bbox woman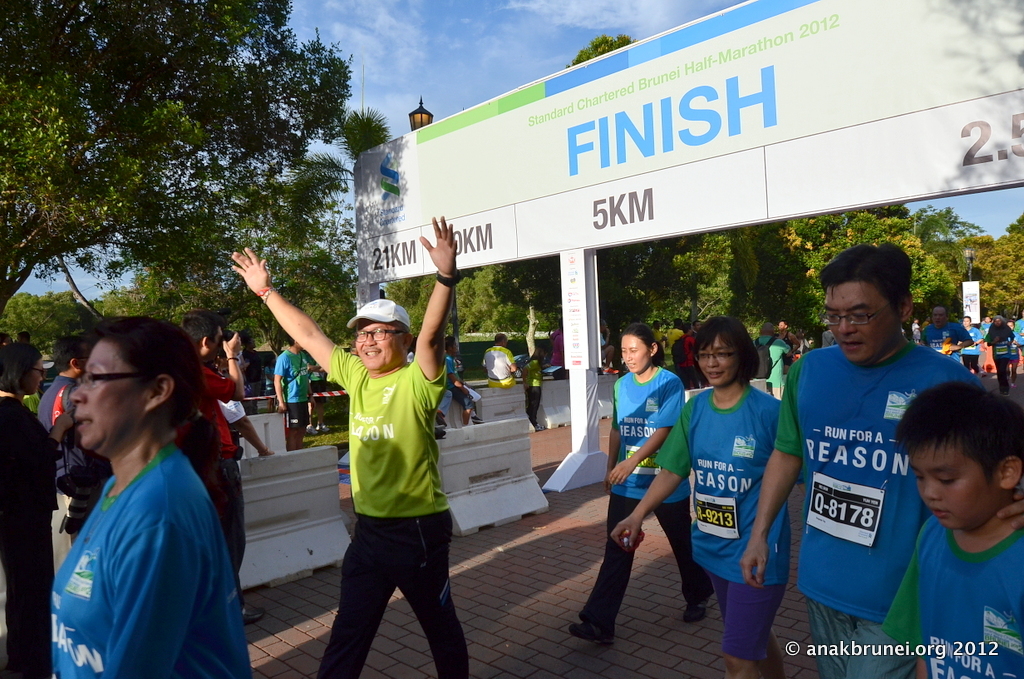
(981, 315, 1016, 395)
